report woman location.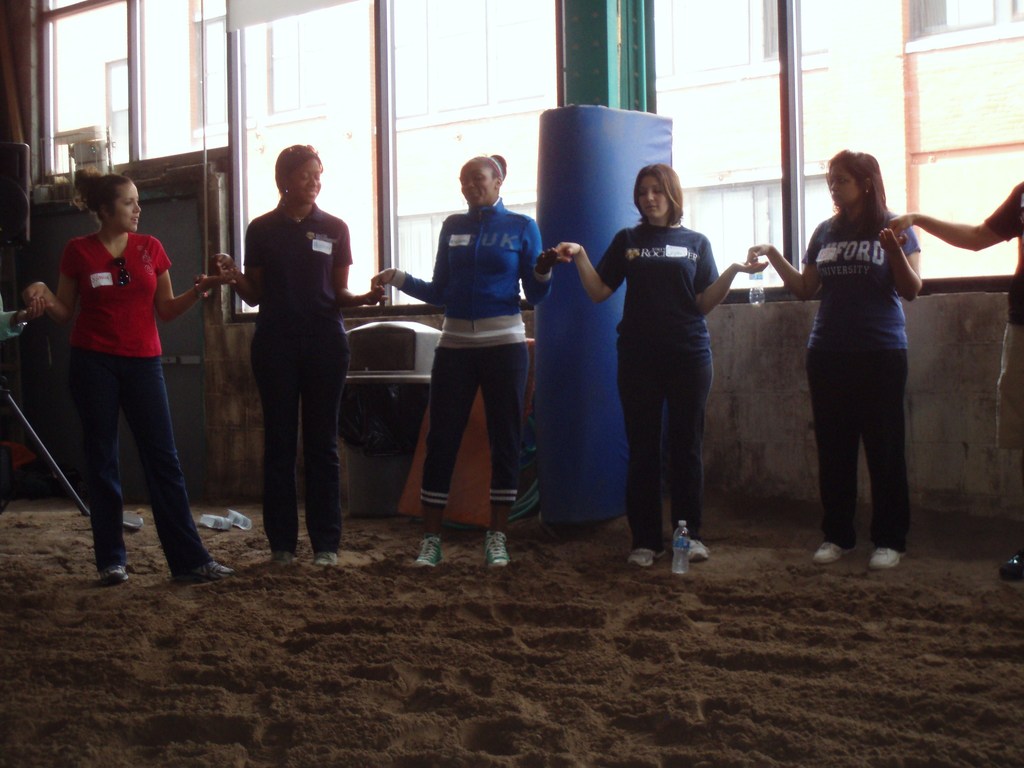
Report: bbox(799, 138, 934, 587).
